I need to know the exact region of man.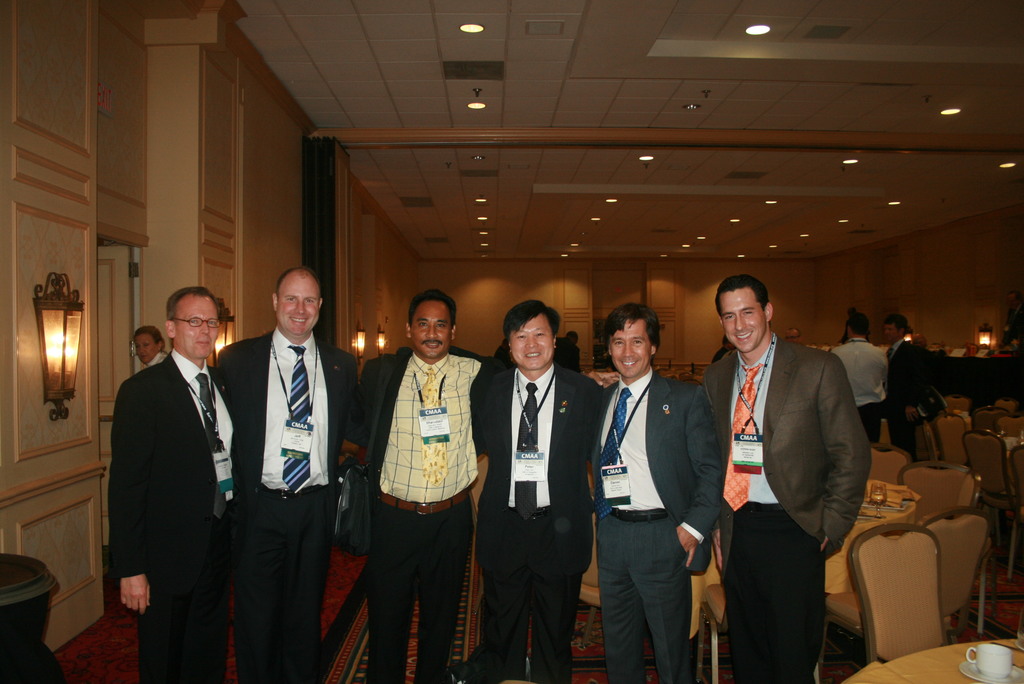
Region: select_region(782, 327, 806, 346).
